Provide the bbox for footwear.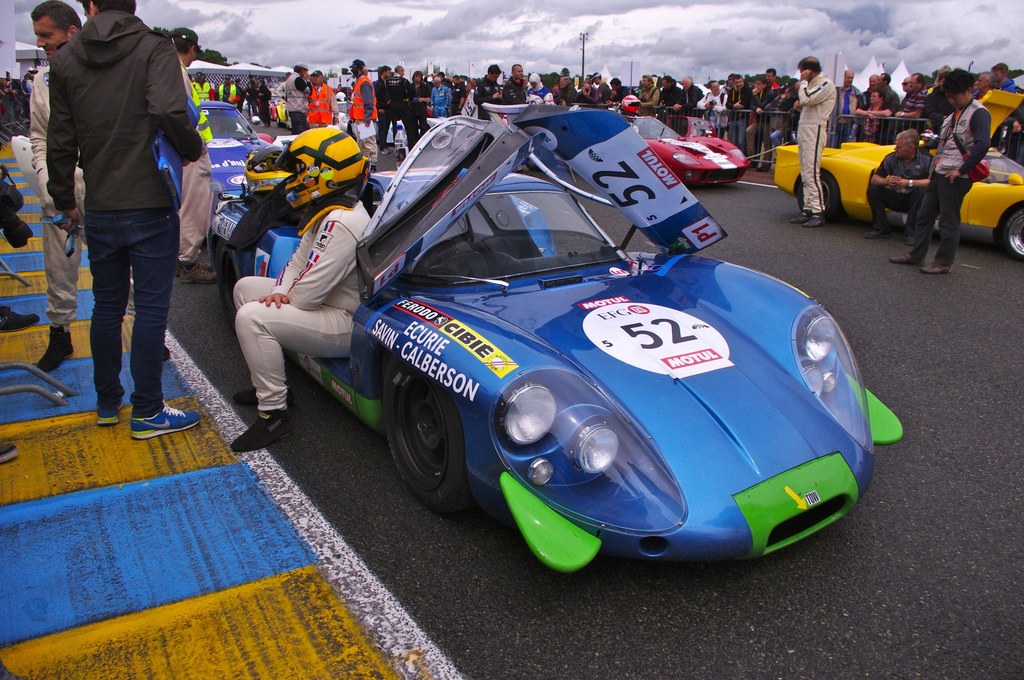
(180,260,216,284).
